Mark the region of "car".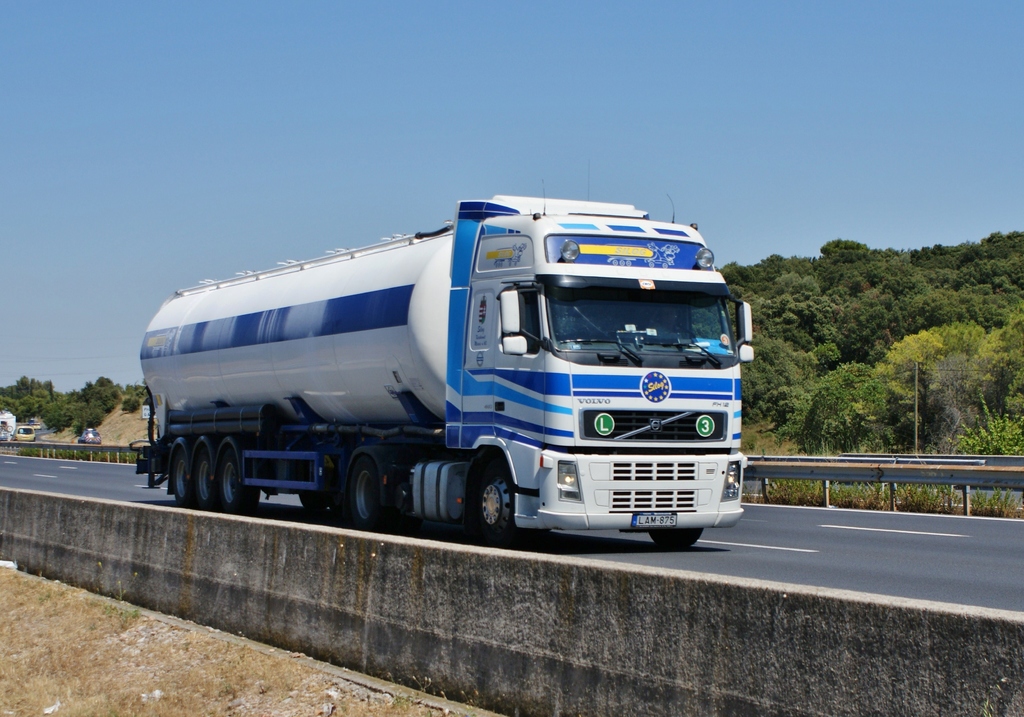
Region: bbox=(4, 423, 37, 443).
